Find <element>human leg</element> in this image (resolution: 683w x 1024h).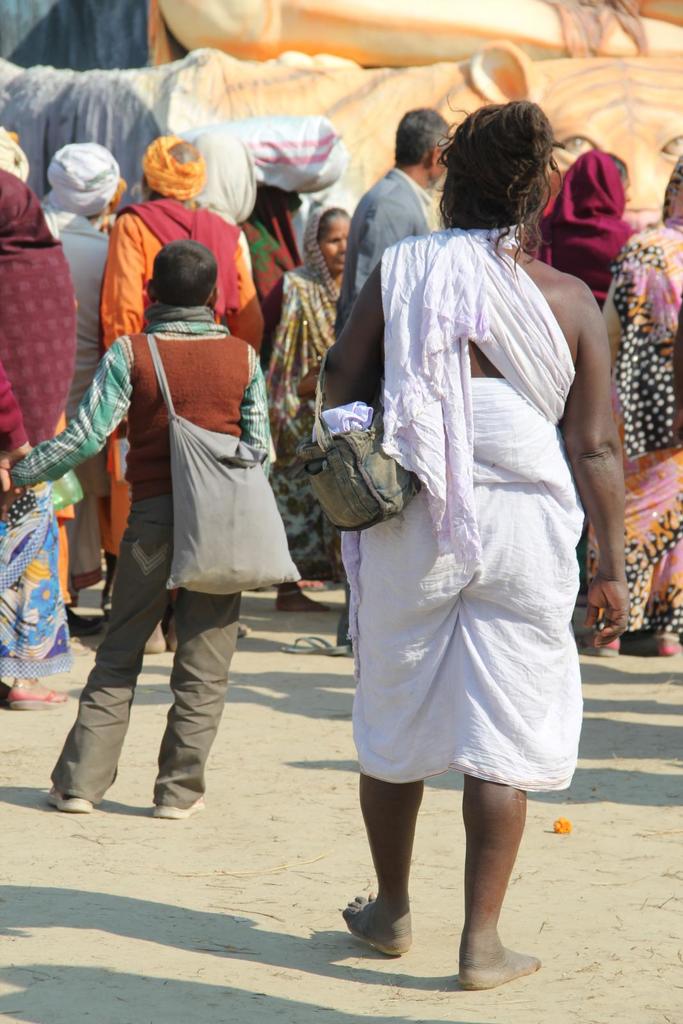
select_region(638, 383, 682, 655).
